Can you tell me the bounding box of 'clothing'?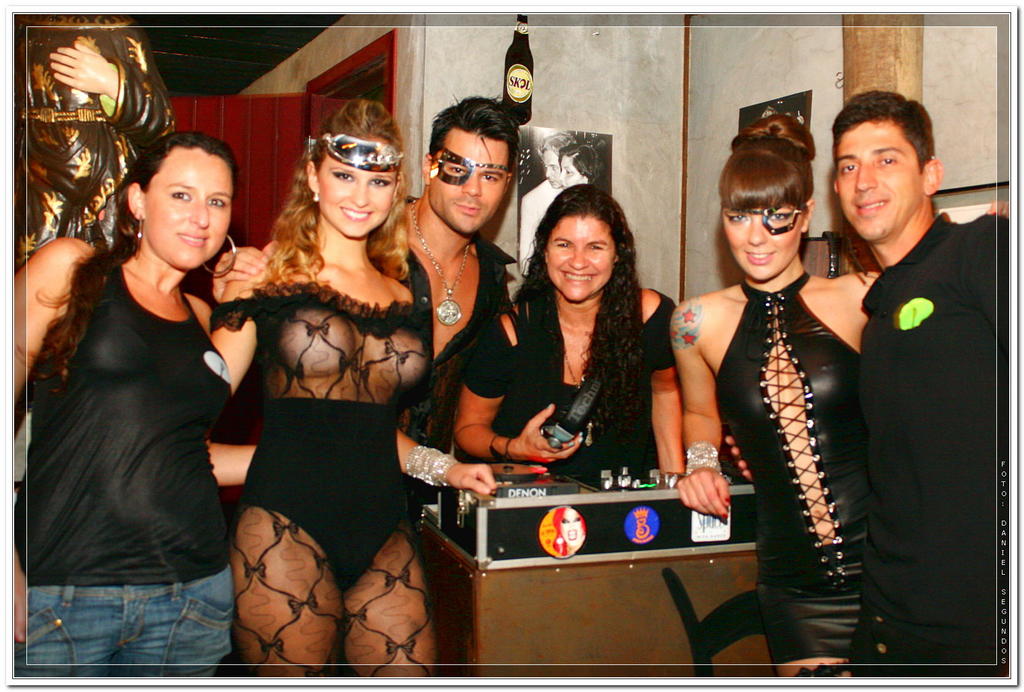
701, 235, 864, 625.
